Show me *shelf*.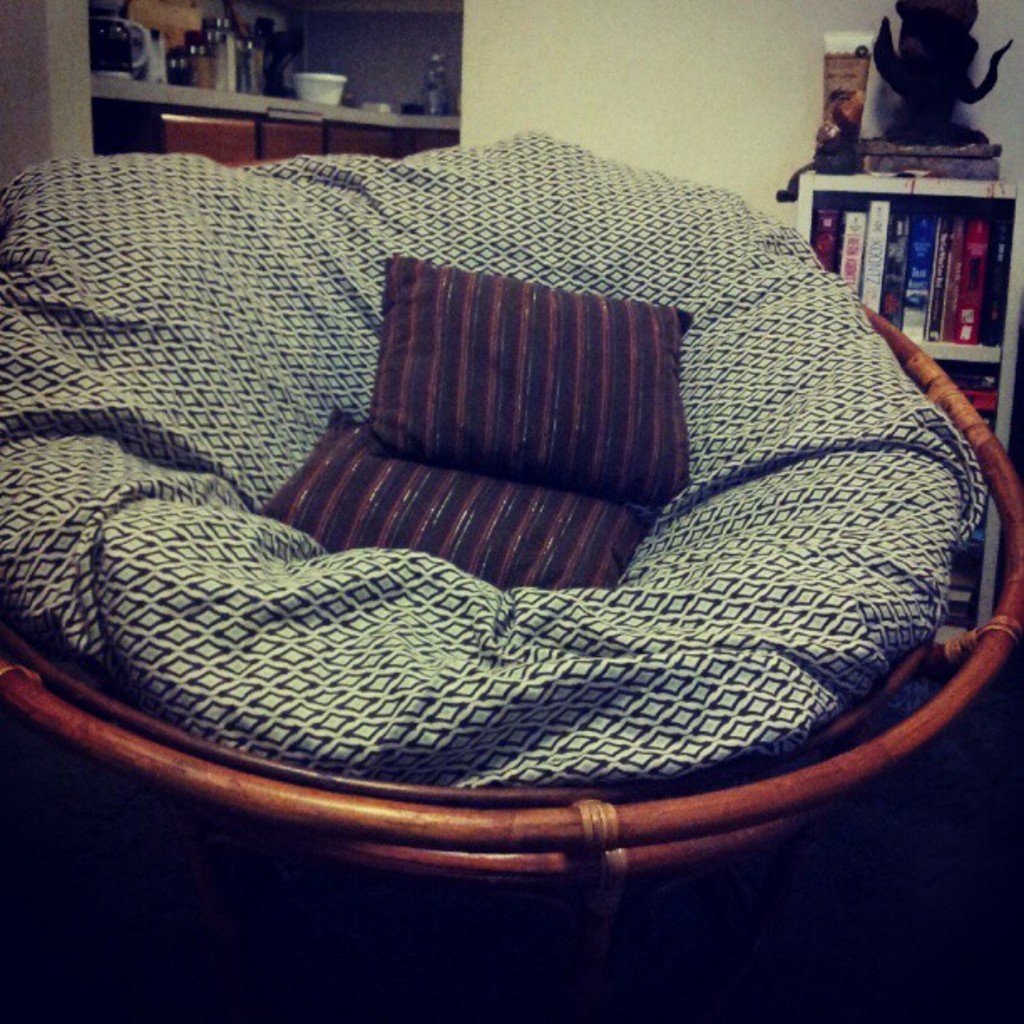
*shelf* is here: bbox=(803, 164, 1022, 353).
